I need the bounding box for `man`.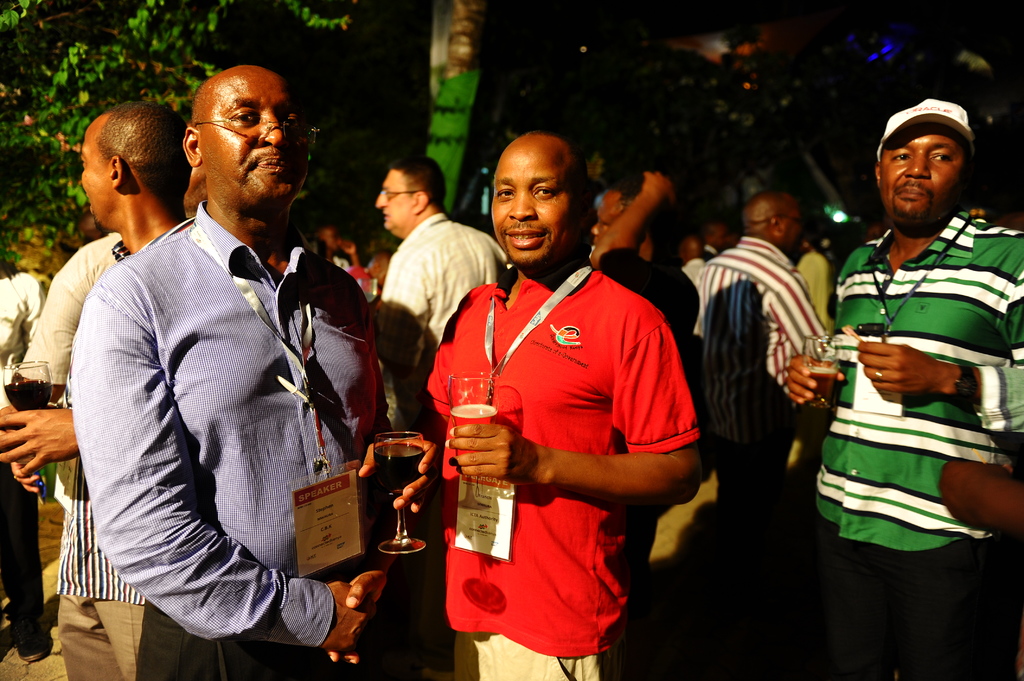
Here it is: 413, 130, 698, 680.
